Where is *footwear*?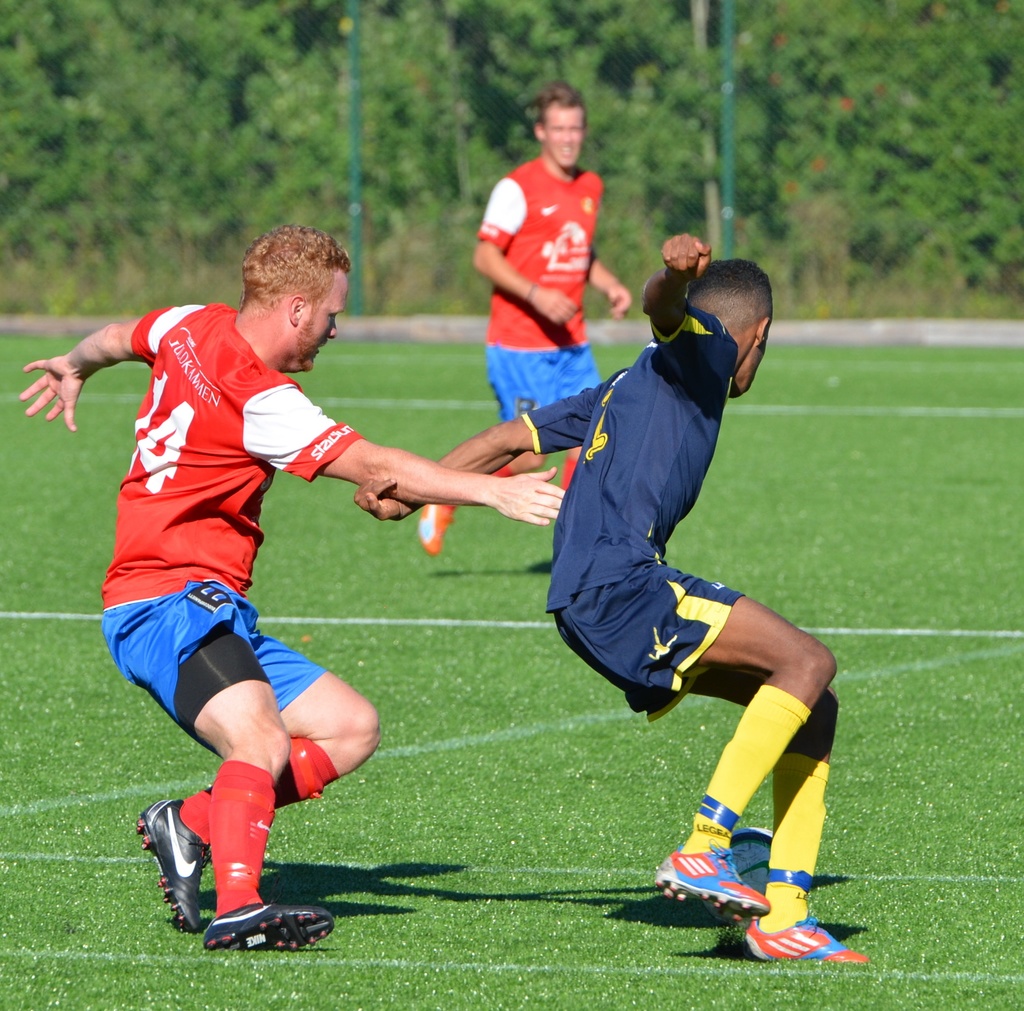
Rect(419, 504, 456, 557).
